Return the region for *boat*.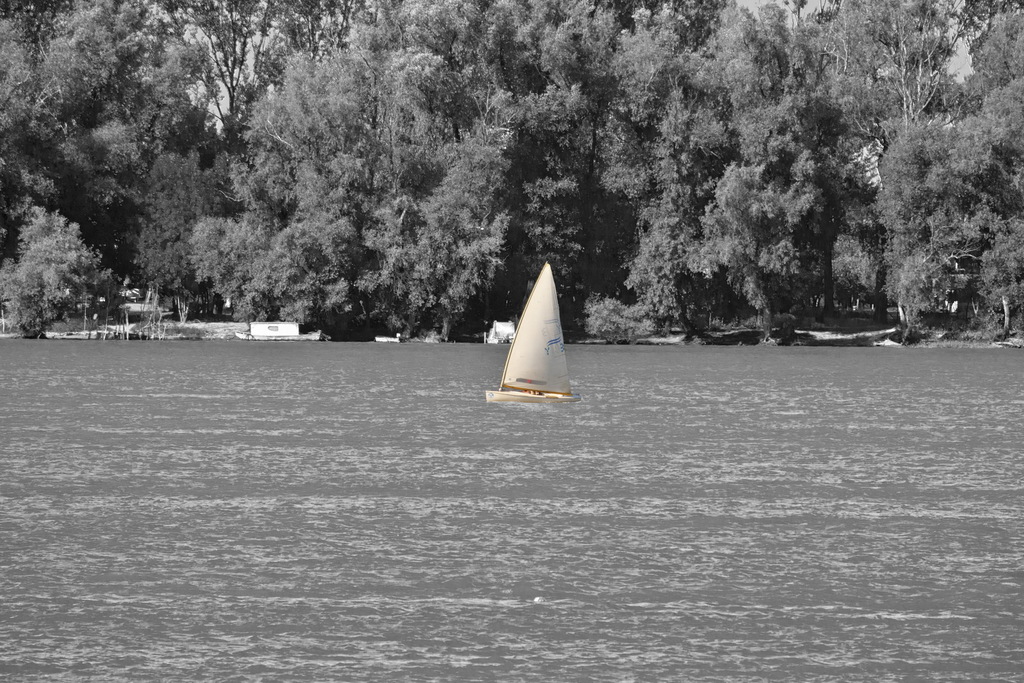
Rect(488, 258, 582, 416).
